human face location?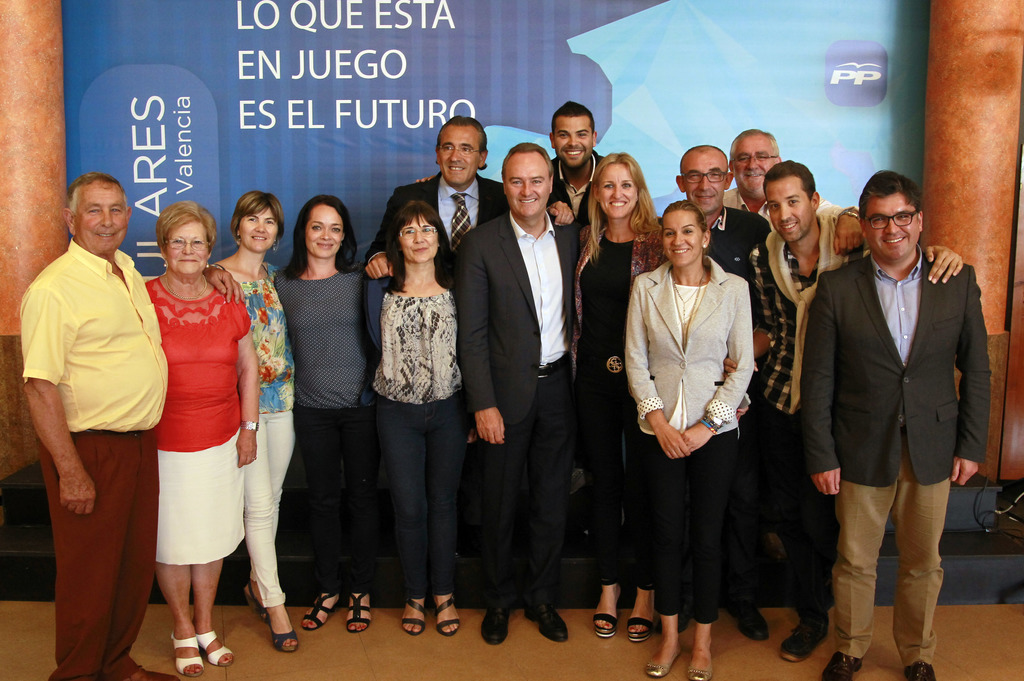
detection(73, 188, 131, 253)
